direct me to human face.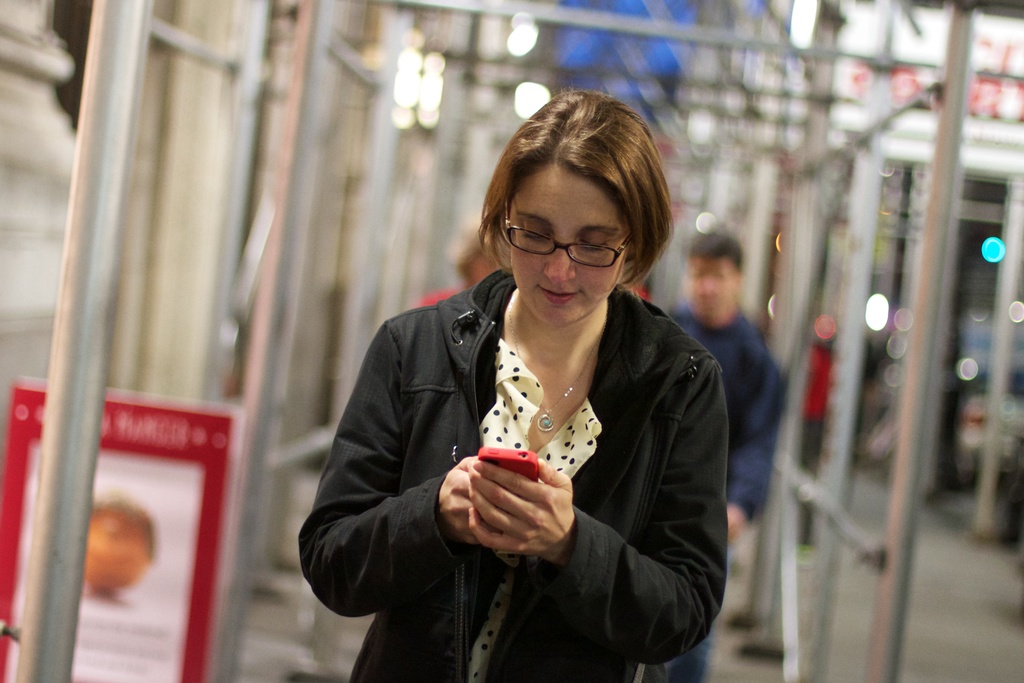
Direction: detection(500, 159, 627, 327).
